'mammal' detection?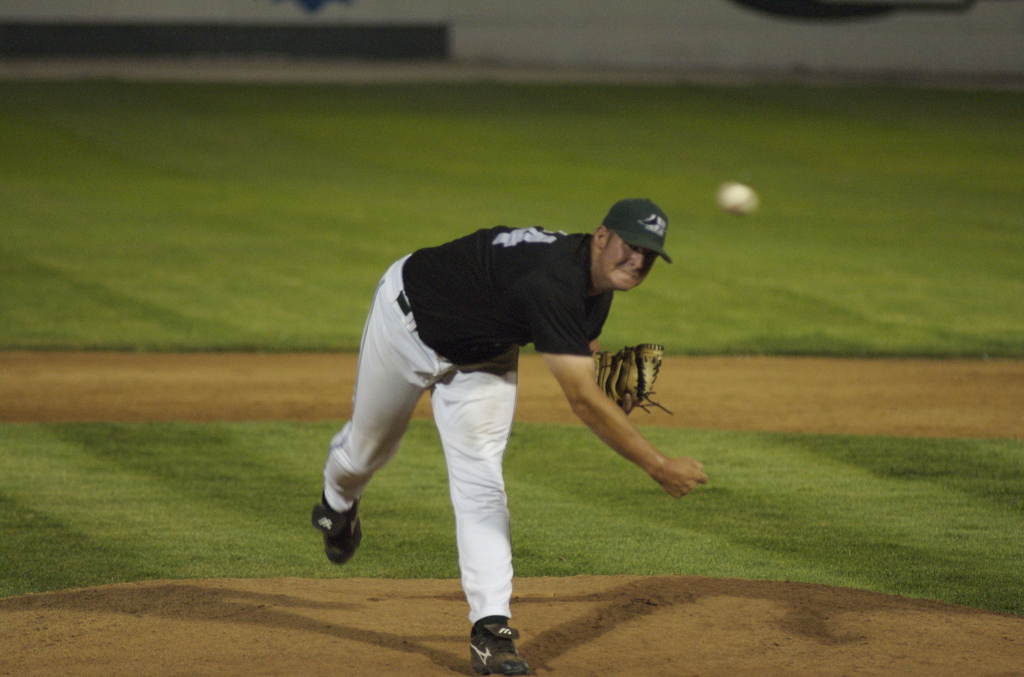
detection(330, 200, 665, 645)
